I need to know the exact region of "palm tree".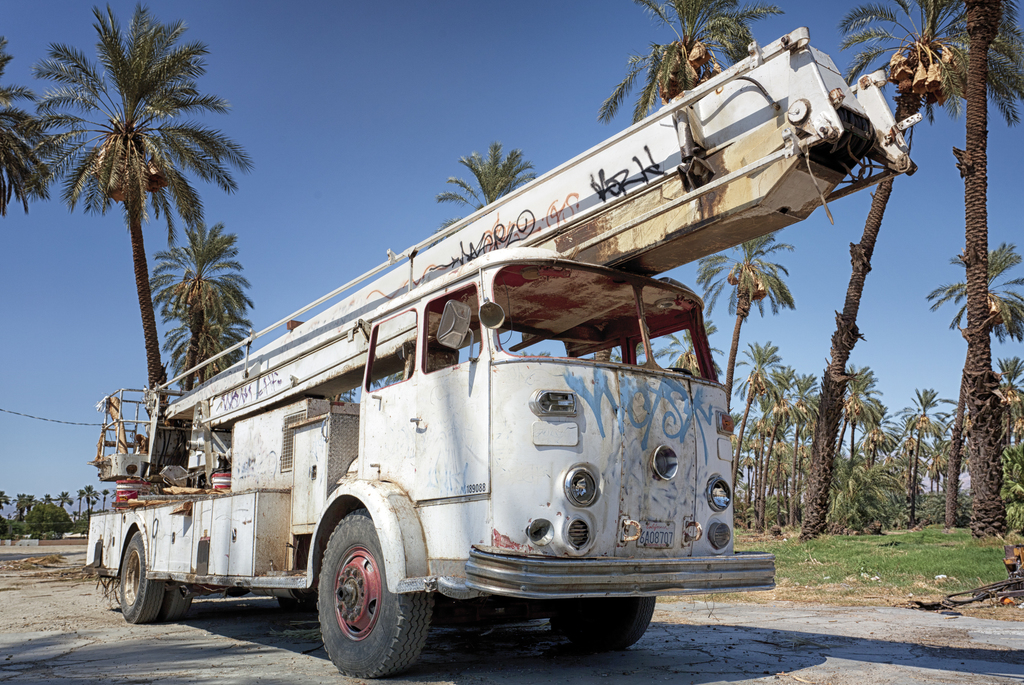
Region: (left=828, top=360, right=869, bottom=536).
